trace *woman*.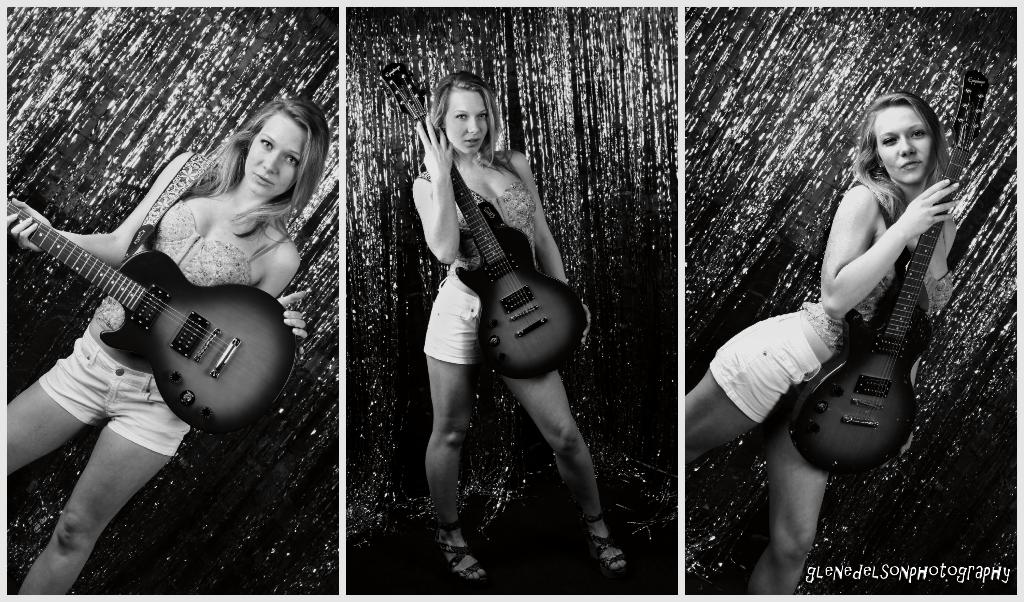
Traced to [x1=393, y1=69, x2=591, y2=563].
